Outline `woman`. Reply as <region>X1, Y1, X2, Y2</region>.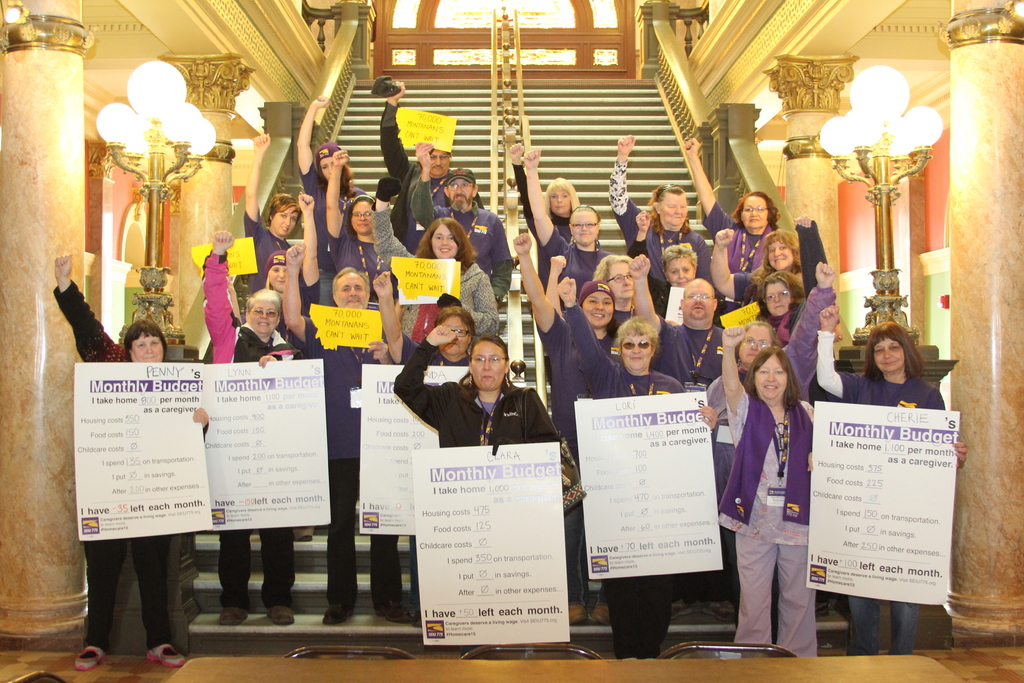
<region>507, 136, 580, 255</region>.
